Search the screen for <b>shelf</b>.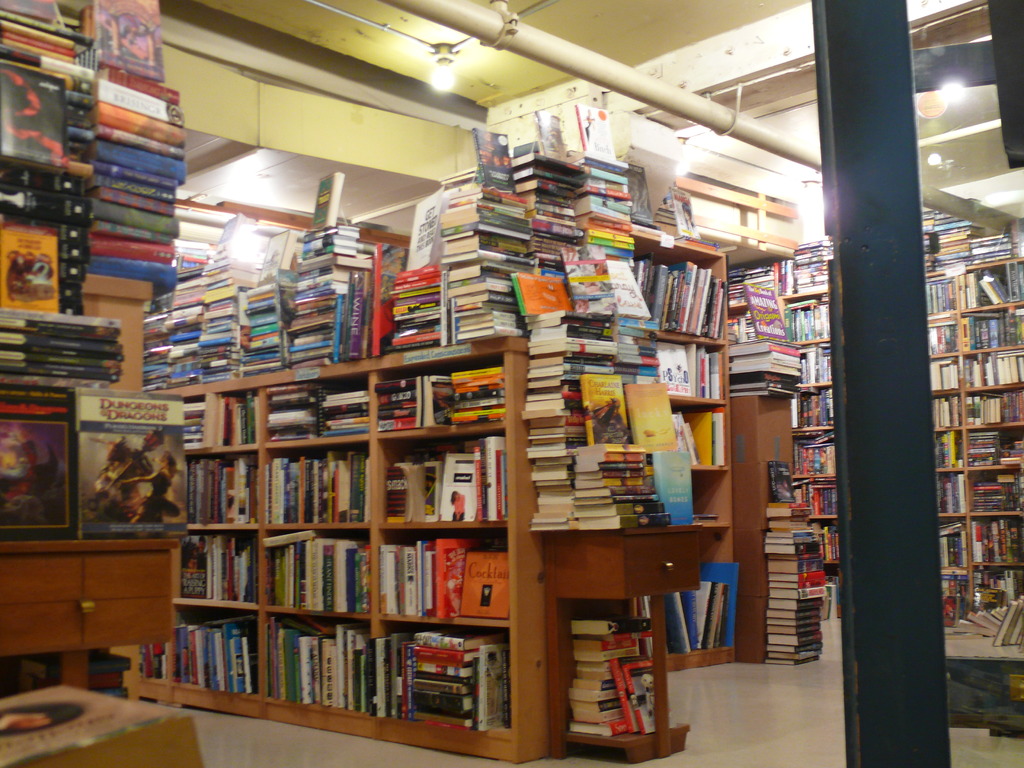
Found at (605,220,770,682).
